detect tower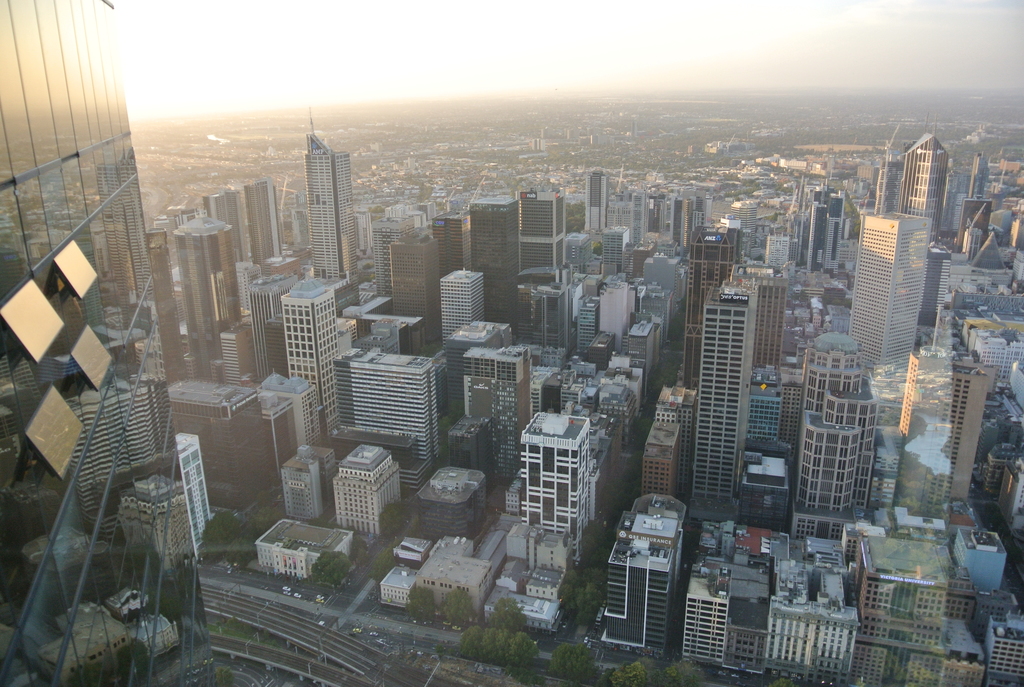
795 337 887 514
